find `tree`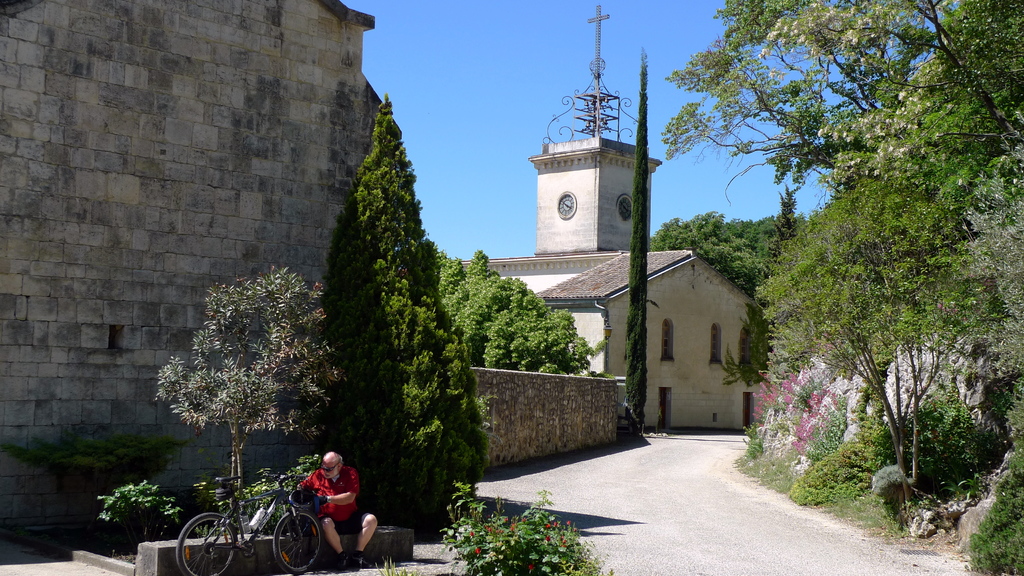
bbox=(624, 44, 656, 437)
